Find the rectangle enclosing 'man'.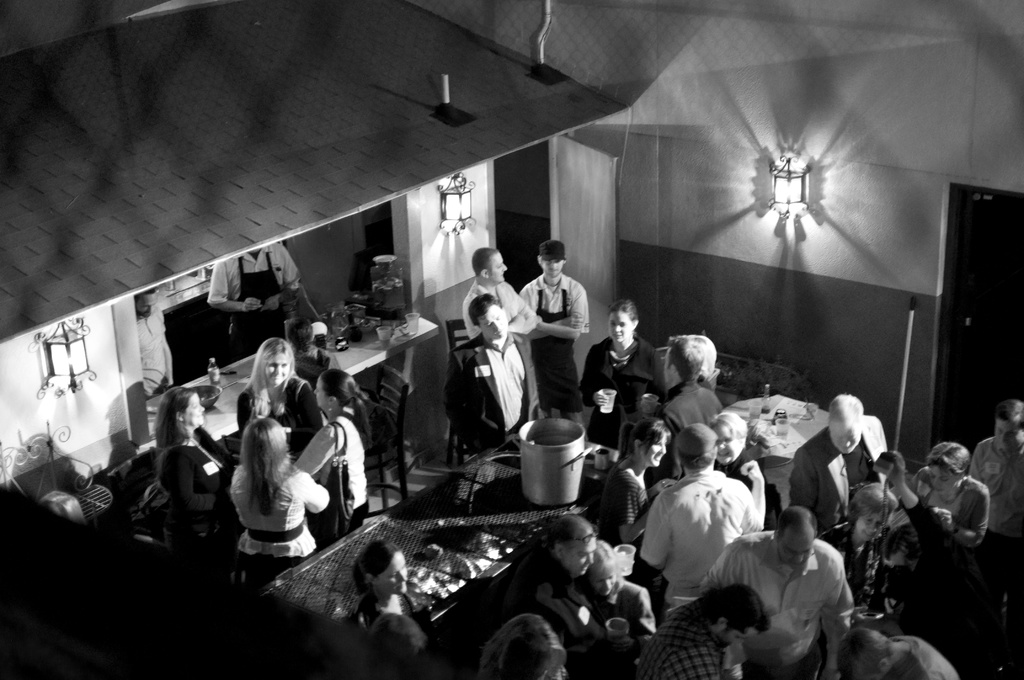
bbox=[840, 623, 959, 679].
